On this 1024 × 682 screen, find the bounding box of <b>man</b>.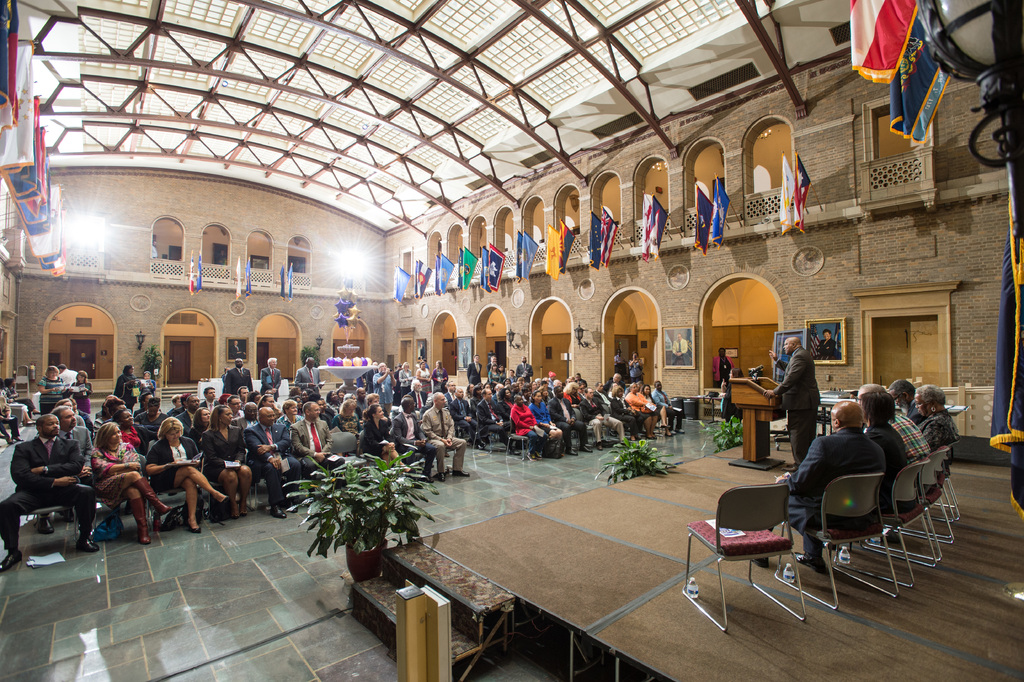
Bounding box: x1=764, y1=337, x2=822, y2=468.
